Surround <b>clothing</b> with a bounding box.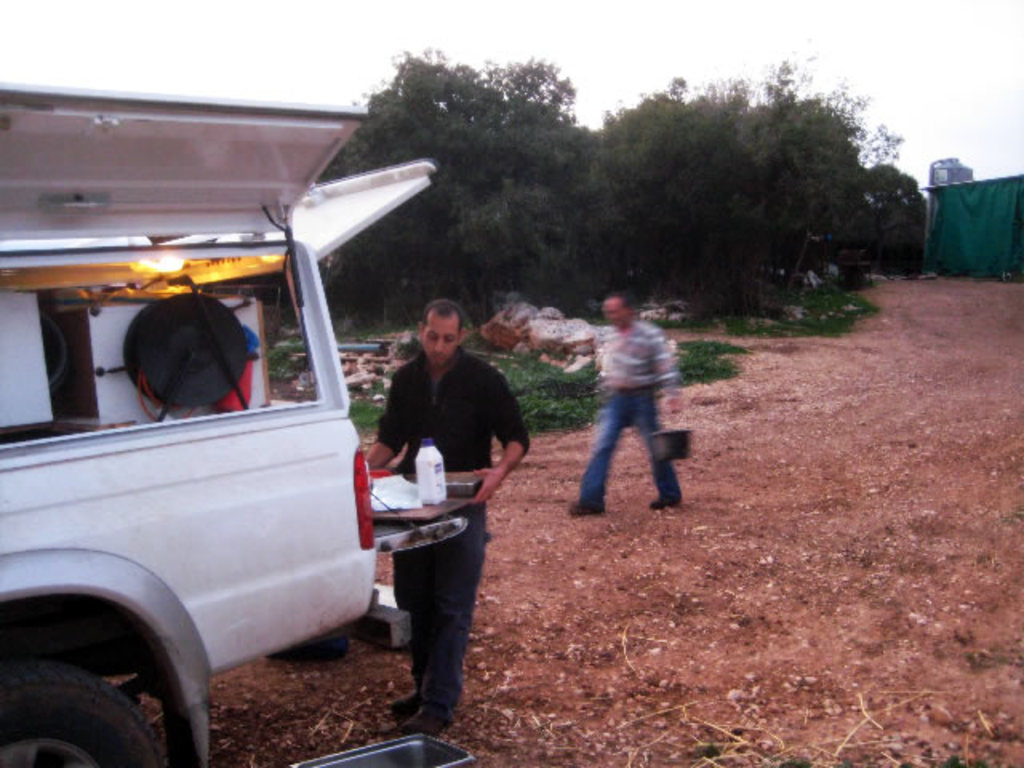
bbox=[368, 347, 522, 742].
